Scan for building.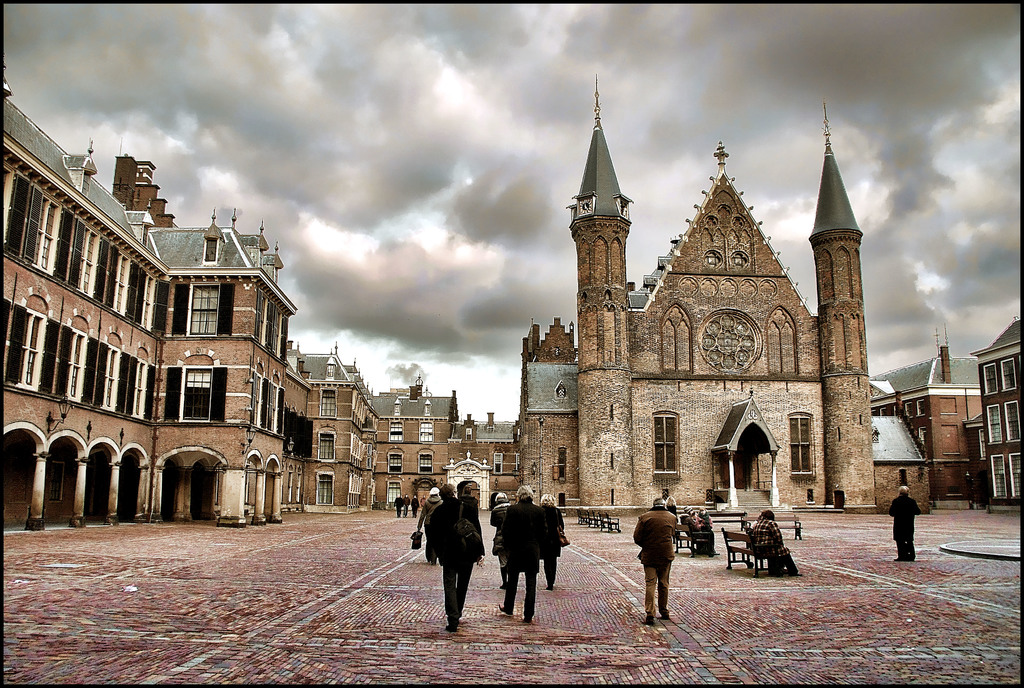
Scan result: [866,321,977,504].
